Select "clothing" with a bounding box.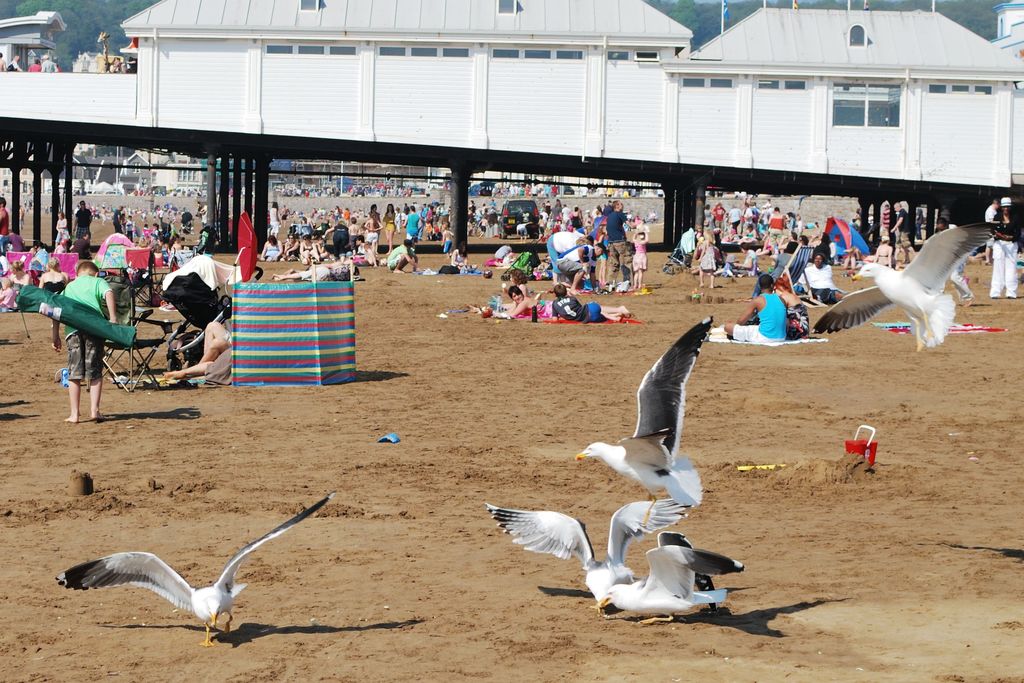
{"left": 76, "top": 207, "right": 92, "bottom": 238}.
